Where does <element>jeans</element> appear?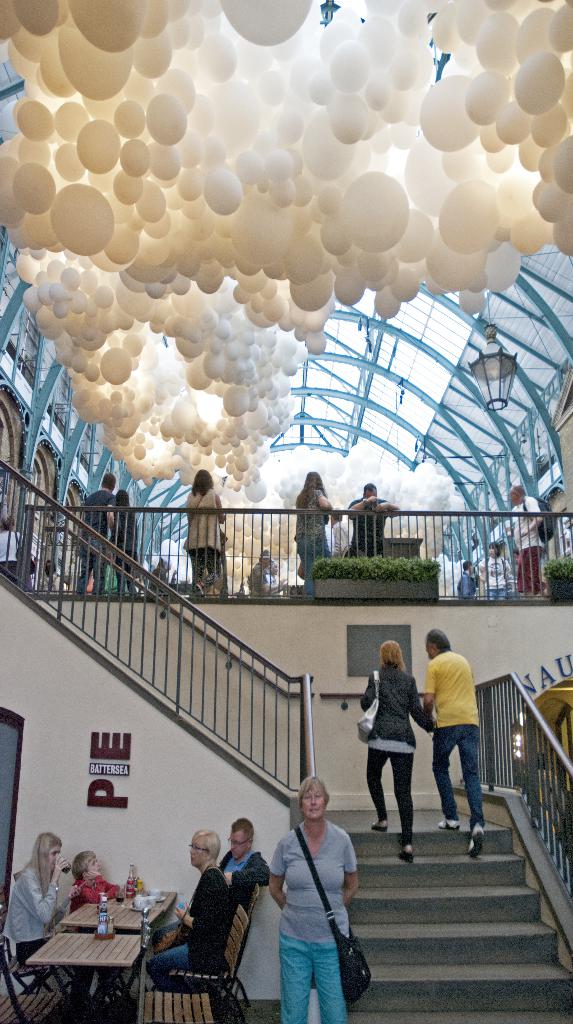
Appears at region(430, 723, 486, 827).
